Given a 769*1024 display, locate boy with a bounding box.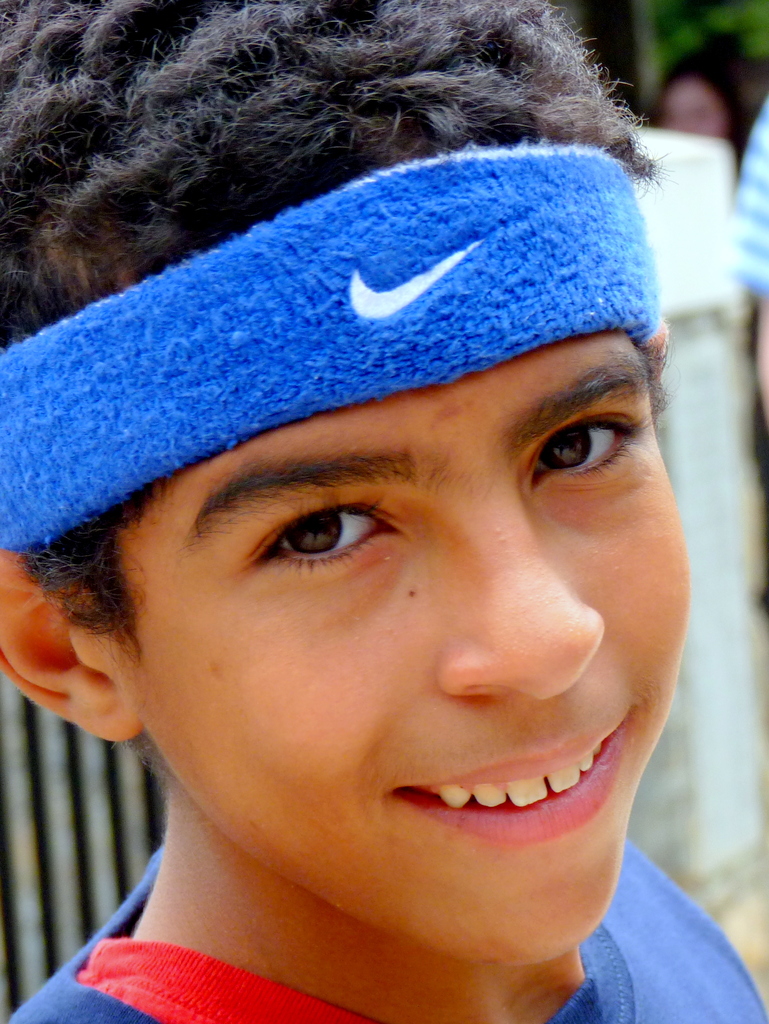
Located: rect(0, 0, 765, 1023).
